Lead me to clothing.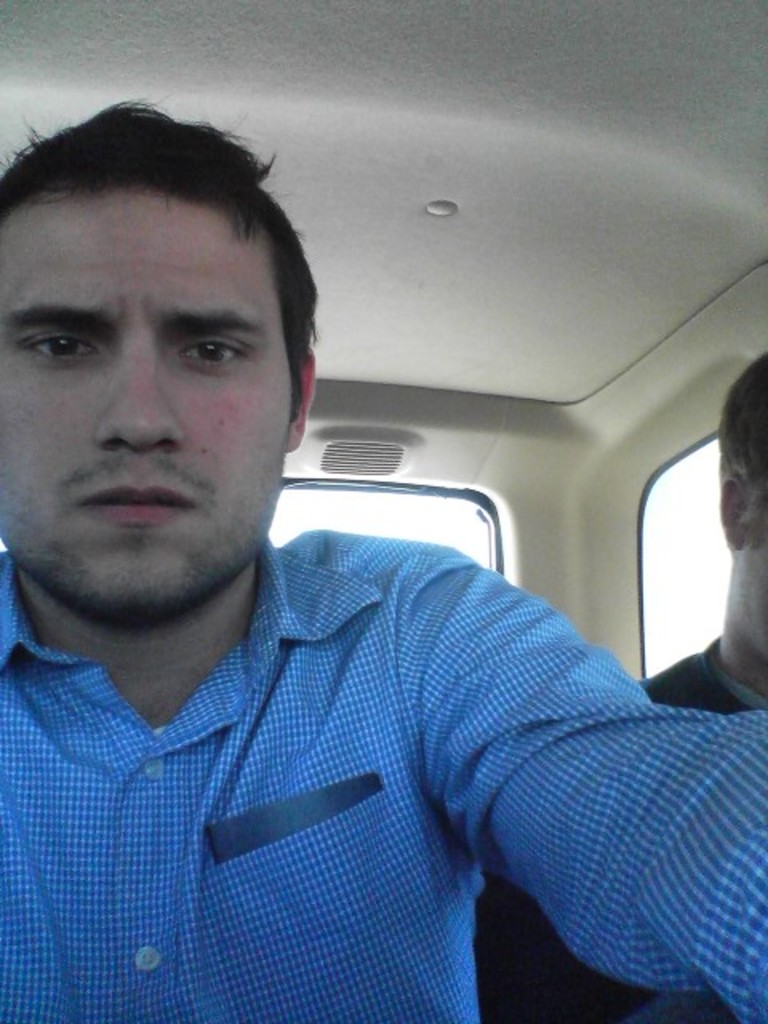
Lead to bbox=(2, 498, 706, 1011).
